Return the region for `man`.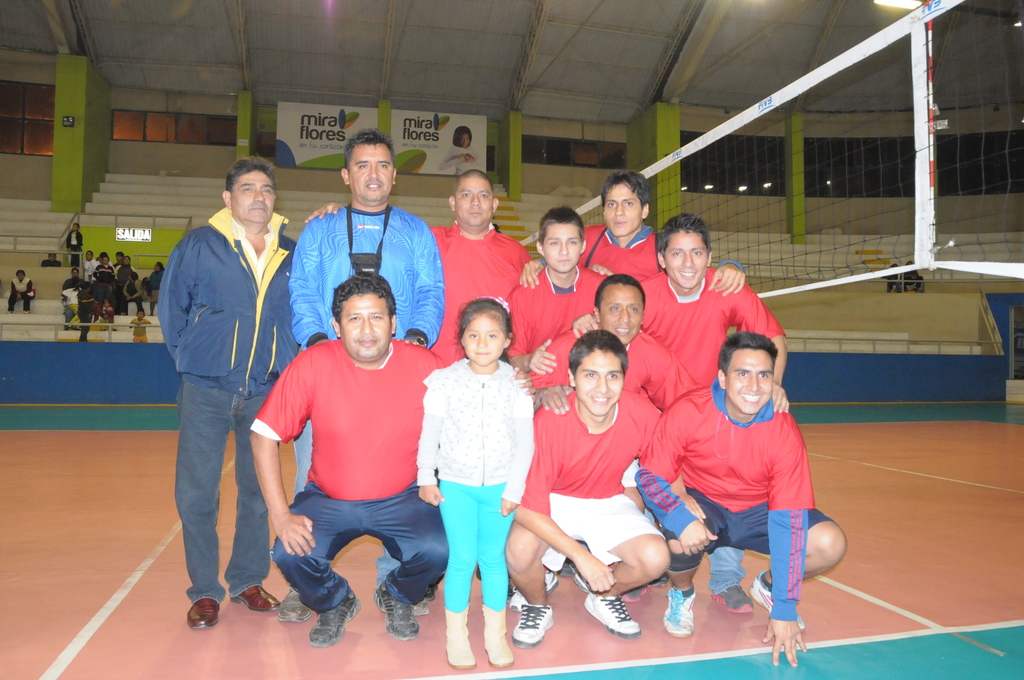
141,263,170,307.
